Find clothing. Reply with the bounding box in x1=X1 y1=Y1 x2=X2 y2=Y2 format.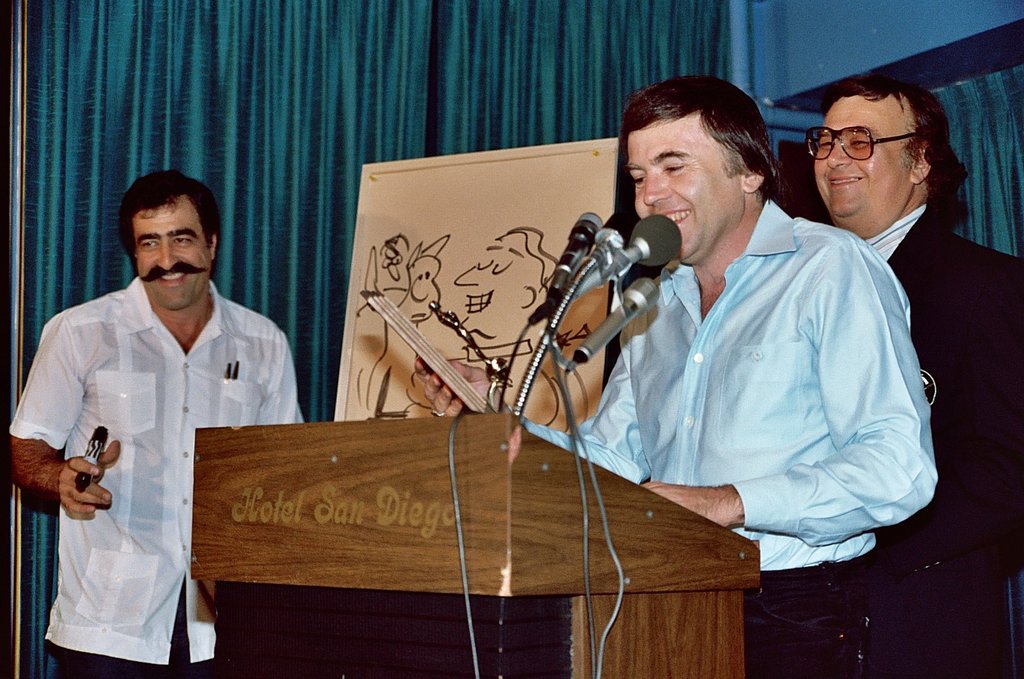
x1=869 y1=228 x2=1023 y2=678.
